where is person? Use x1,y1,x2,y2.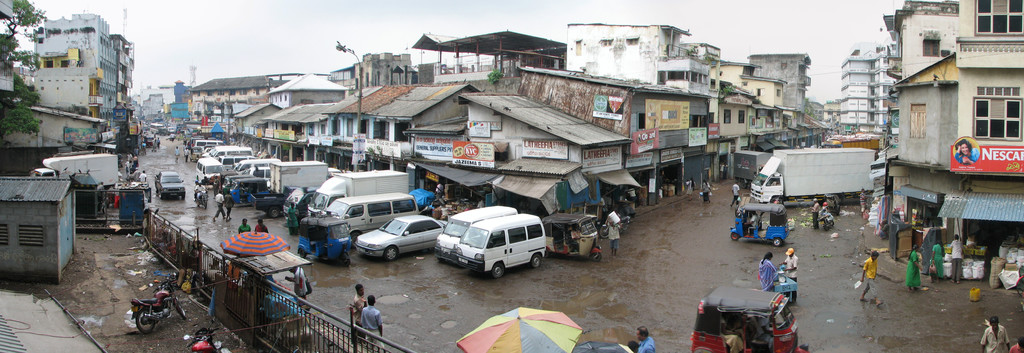
224,191,234,218.
